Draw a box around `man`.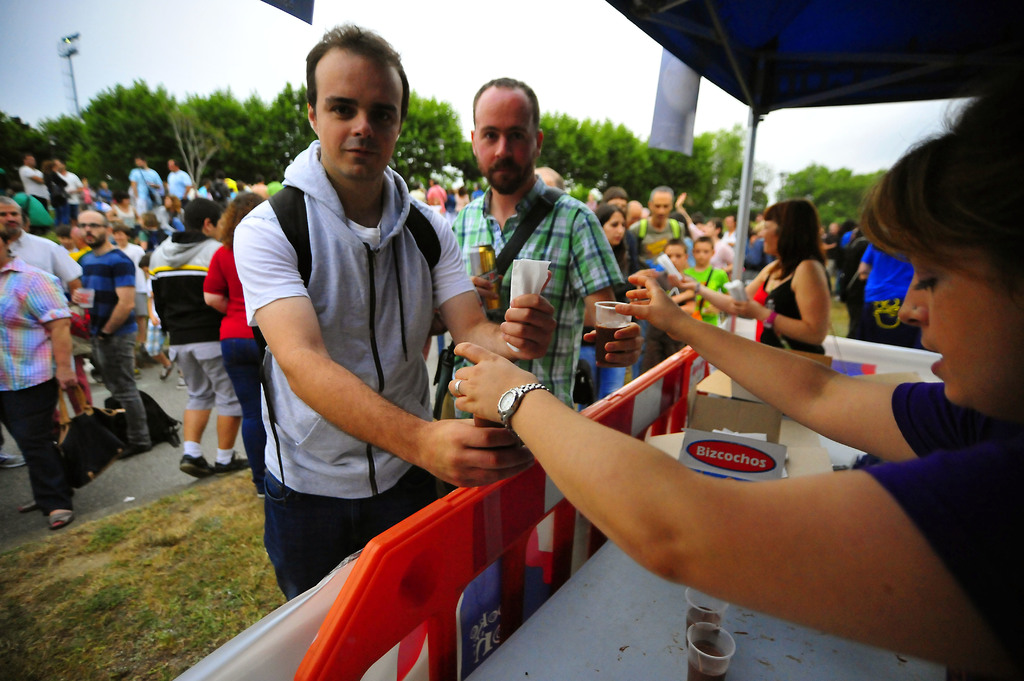
138 202 250 478.
